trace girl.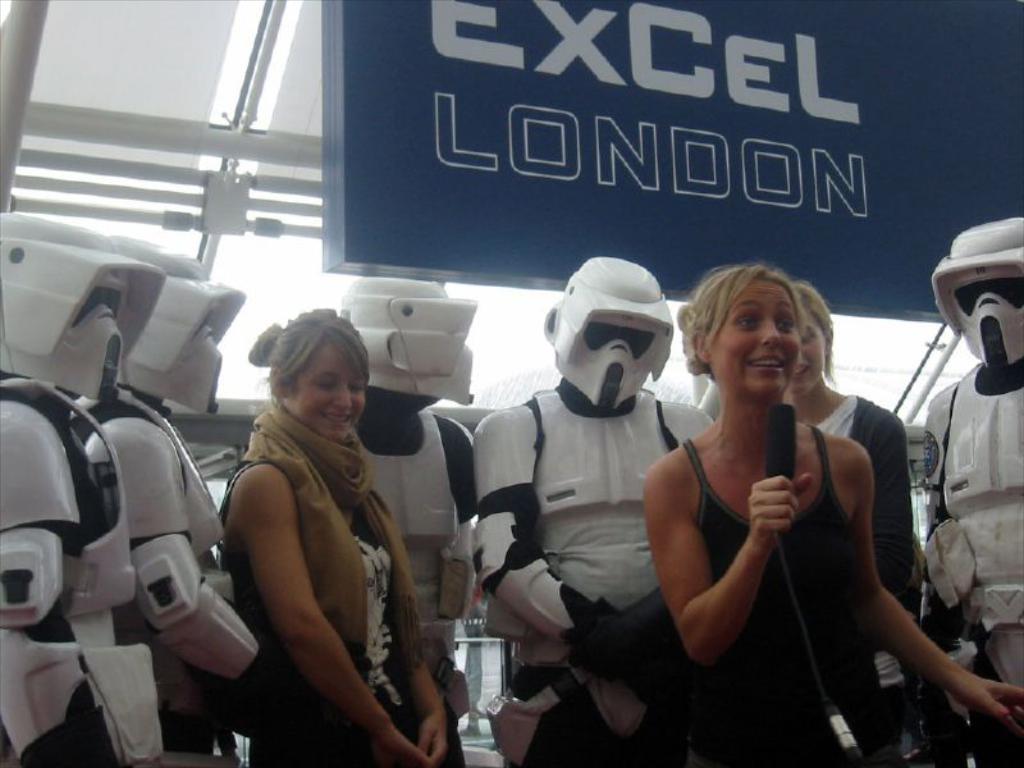
Traced to bbox(782, 276, 928, 767).
